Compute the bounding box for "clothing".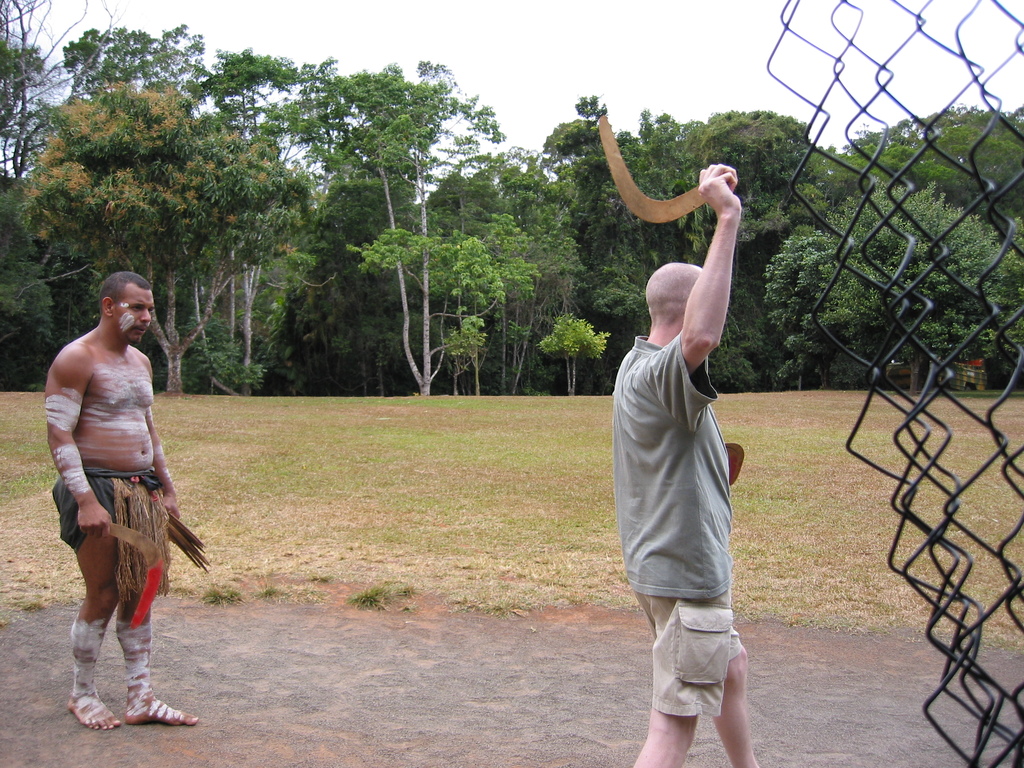
box(52, 466, 164, 554).
